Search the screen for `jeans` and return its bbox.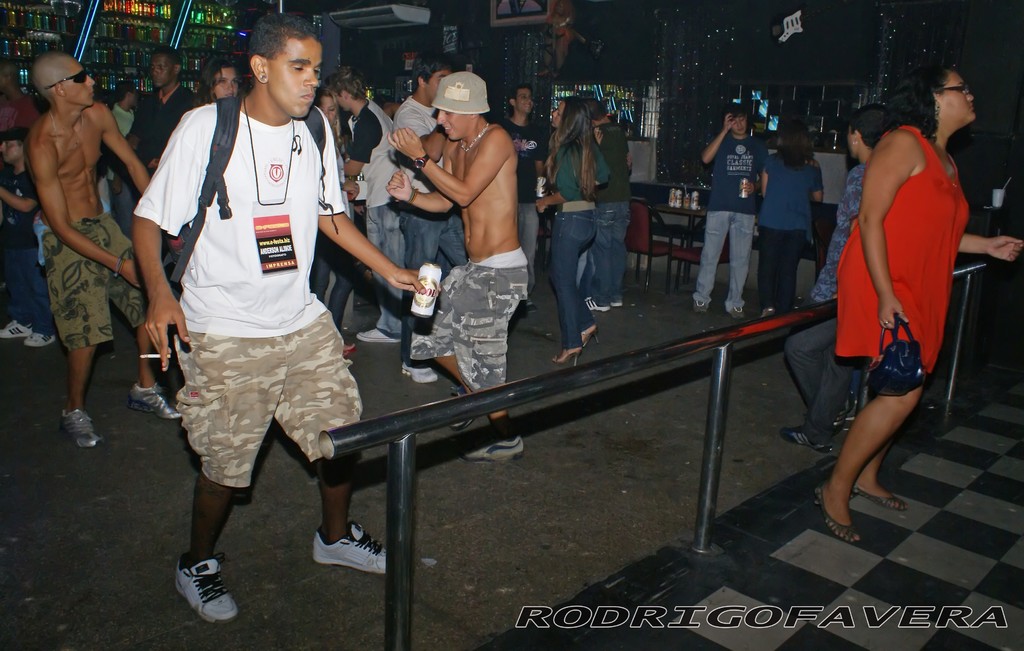
Found: <box>779,314,856,443</box>.
